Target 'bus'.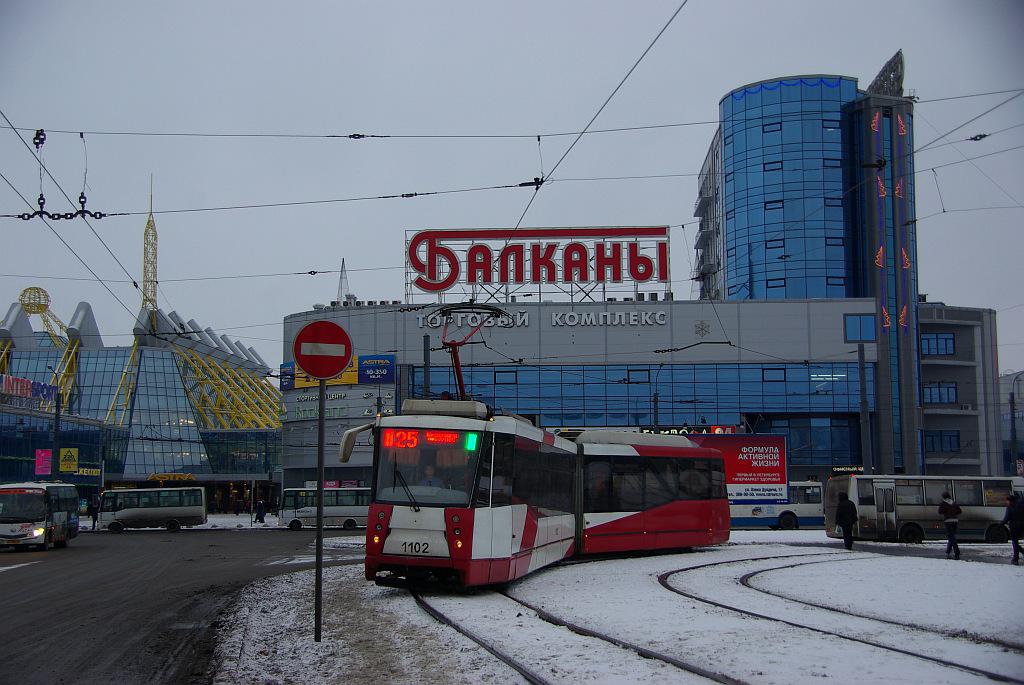
Target region: box(275, 488, 374, 529).
